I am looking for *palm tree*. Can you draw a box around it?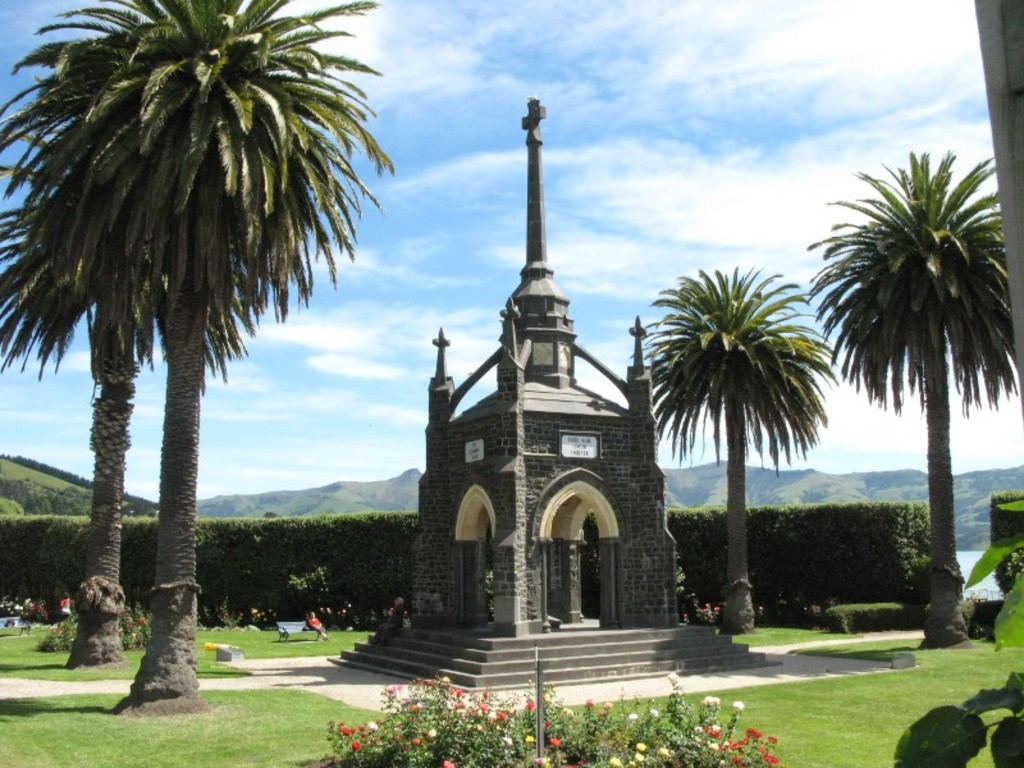
Sure, the bounding box is Rect(824, 174, 1000, 663).
